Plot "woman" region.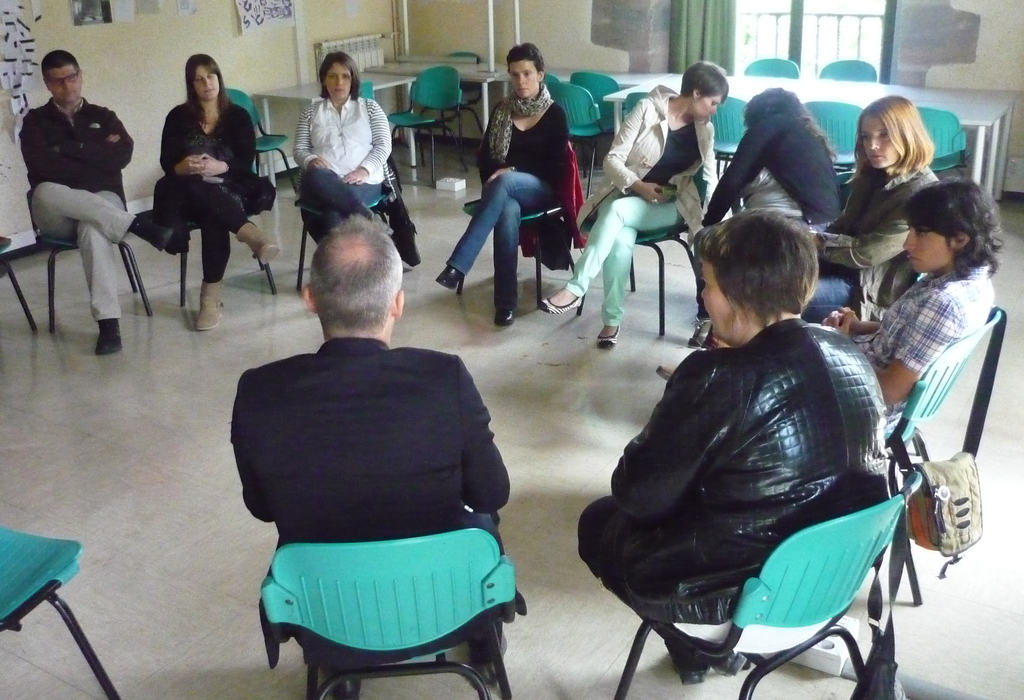
Plotted at {"left": 540, "top": 59, "right": 723, "bottom": 355}.
